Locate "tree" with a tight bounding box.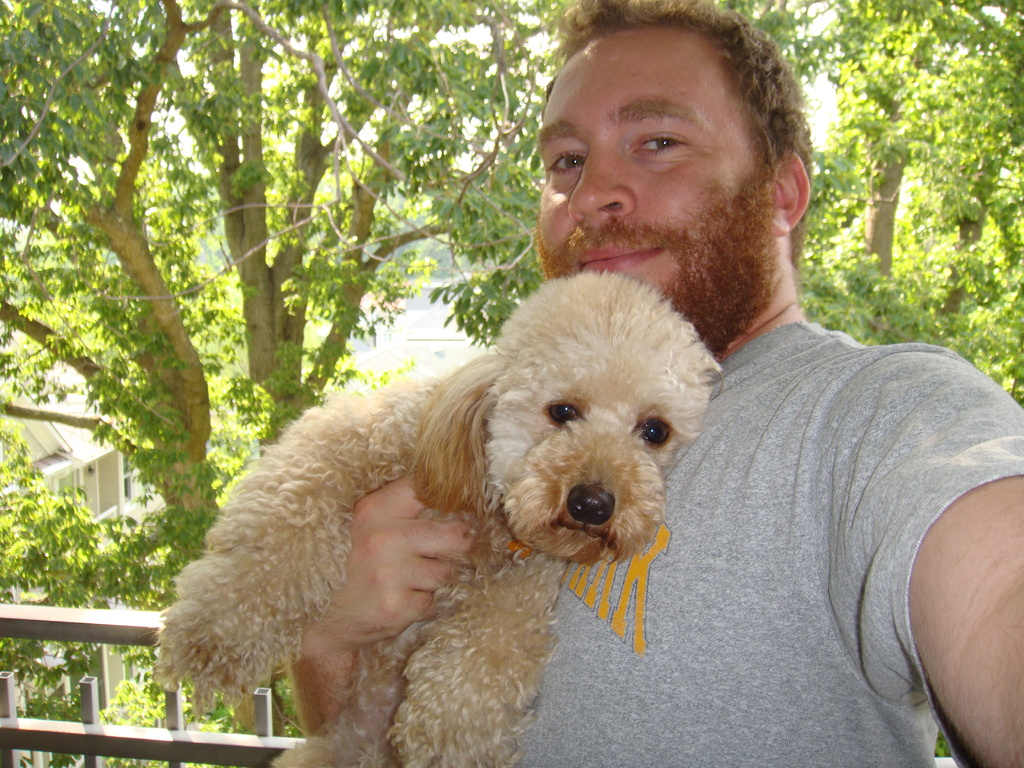
[0,0,533,767].
